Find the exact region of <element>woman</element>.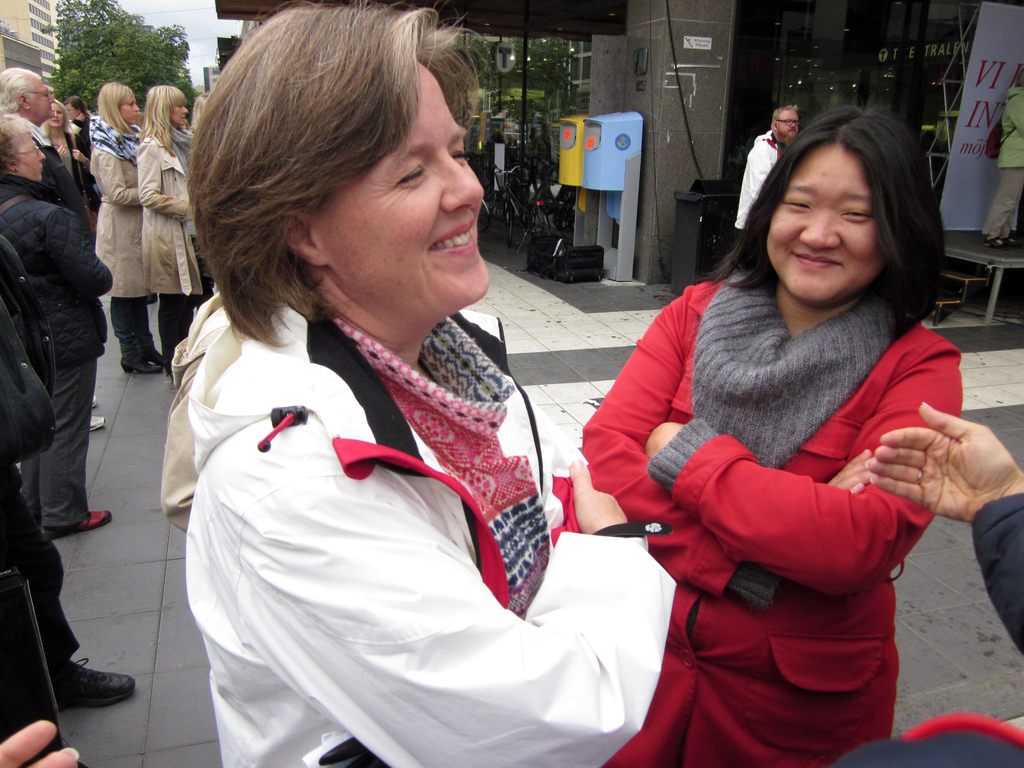
Exact region: left=139, top=60, right=653, bottom=767.
